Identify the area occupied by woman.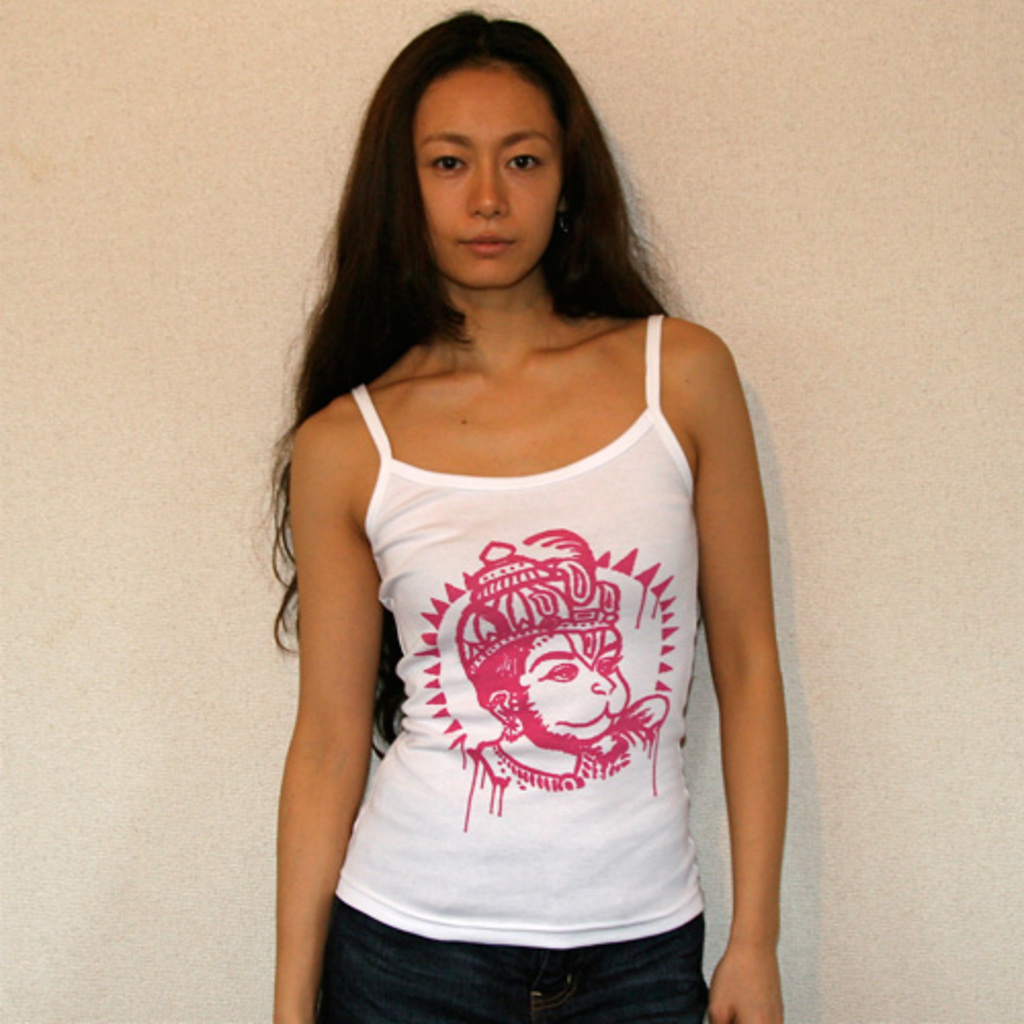
Area: <box>242,4,782,1022</box>.
